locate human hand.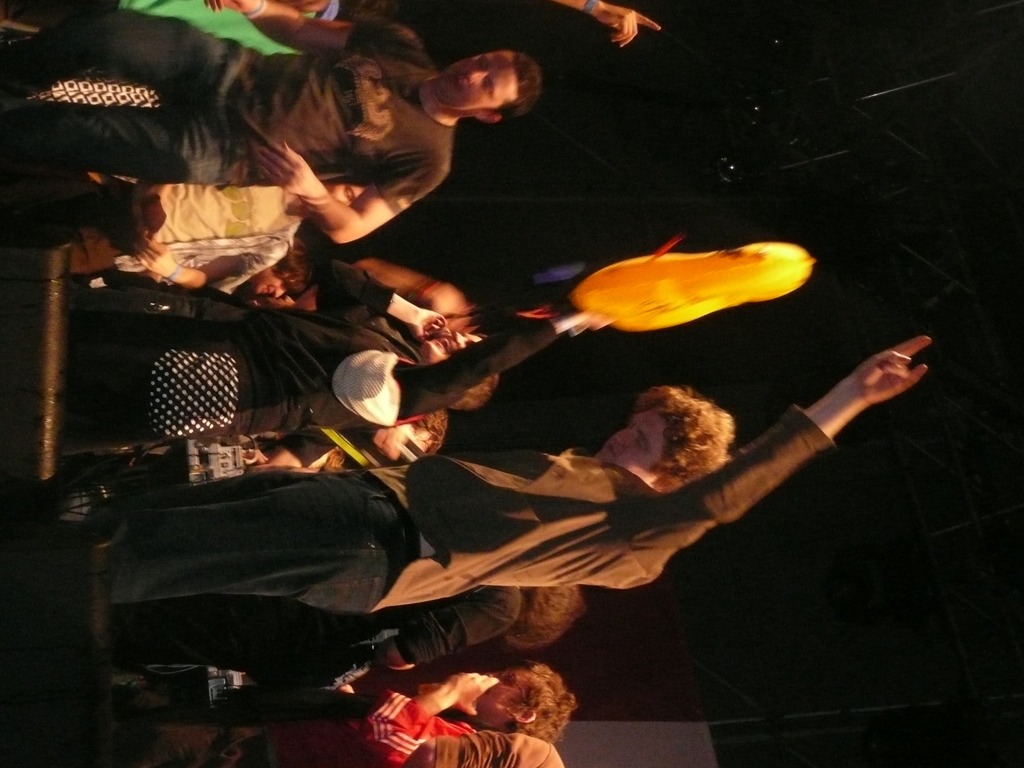
Bounding box: (x1=412, y1=303, x2=452, y2=347).
